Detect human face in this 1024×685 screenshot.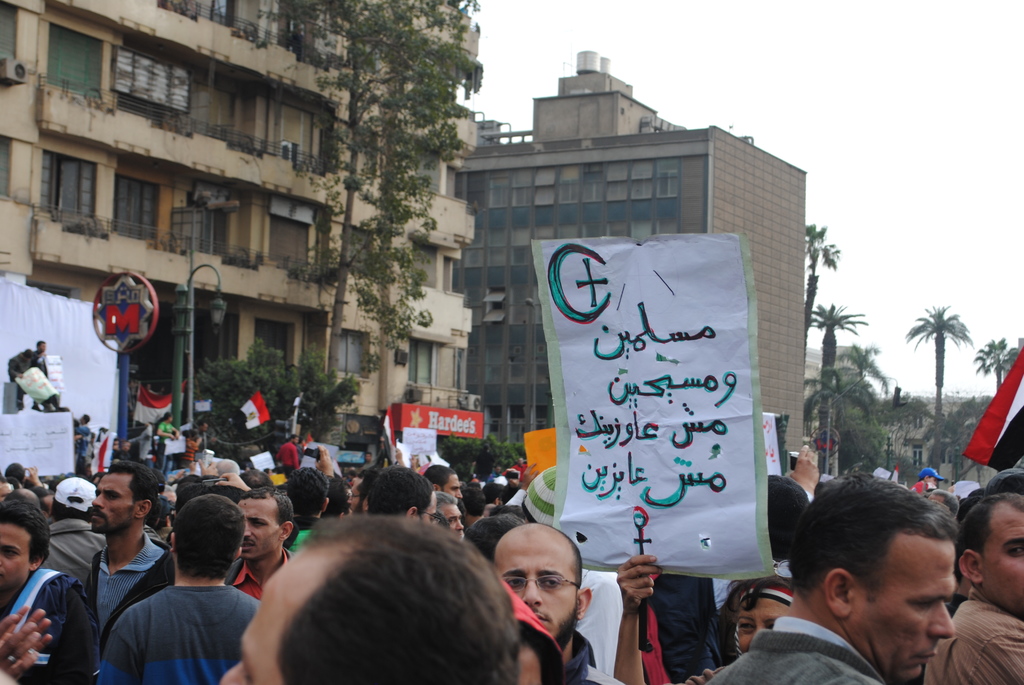
Detection: [220, 550, 316, 684].
